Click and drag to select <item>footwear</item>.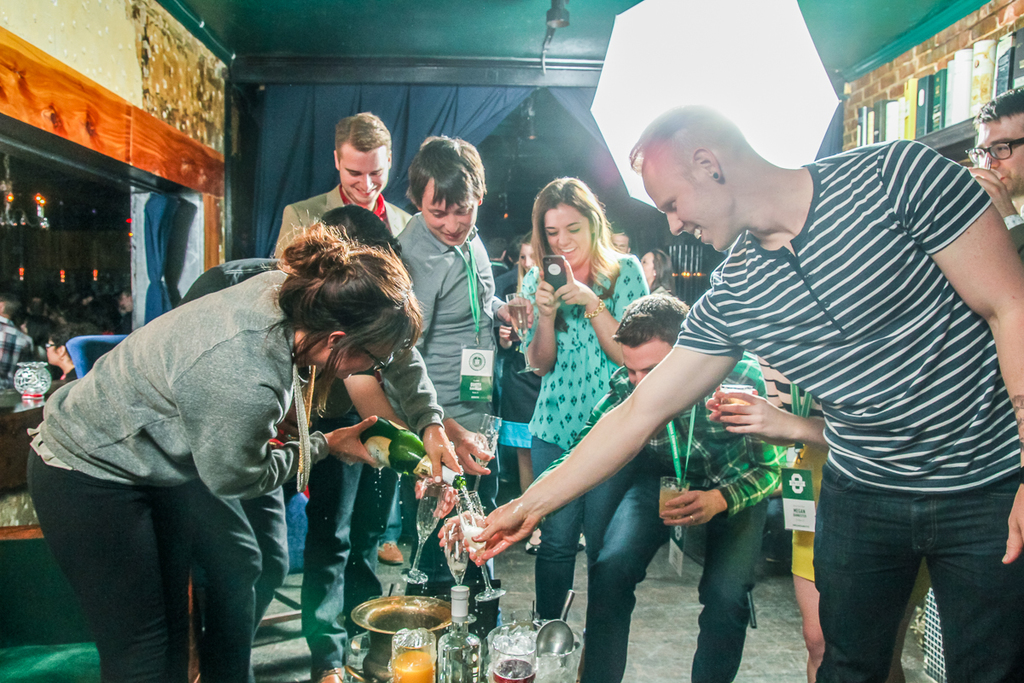
Selection: (left=526, top=541, right=544, bottom=556).
